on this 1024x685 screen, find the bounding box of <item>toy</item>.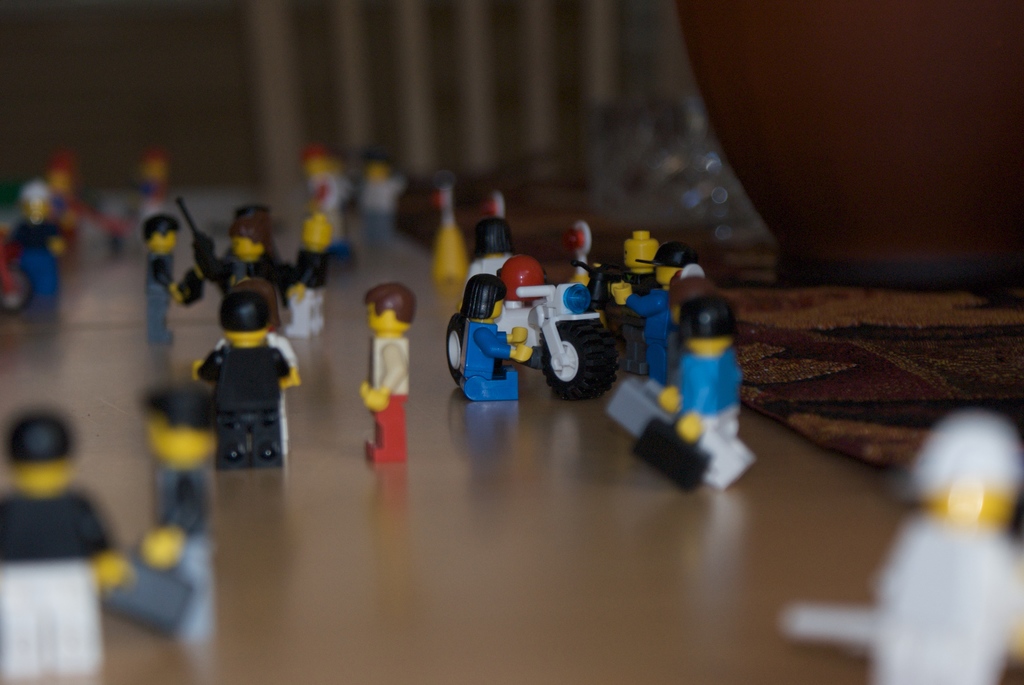
Bounding box: Rect(98, 561, 195, 643).
